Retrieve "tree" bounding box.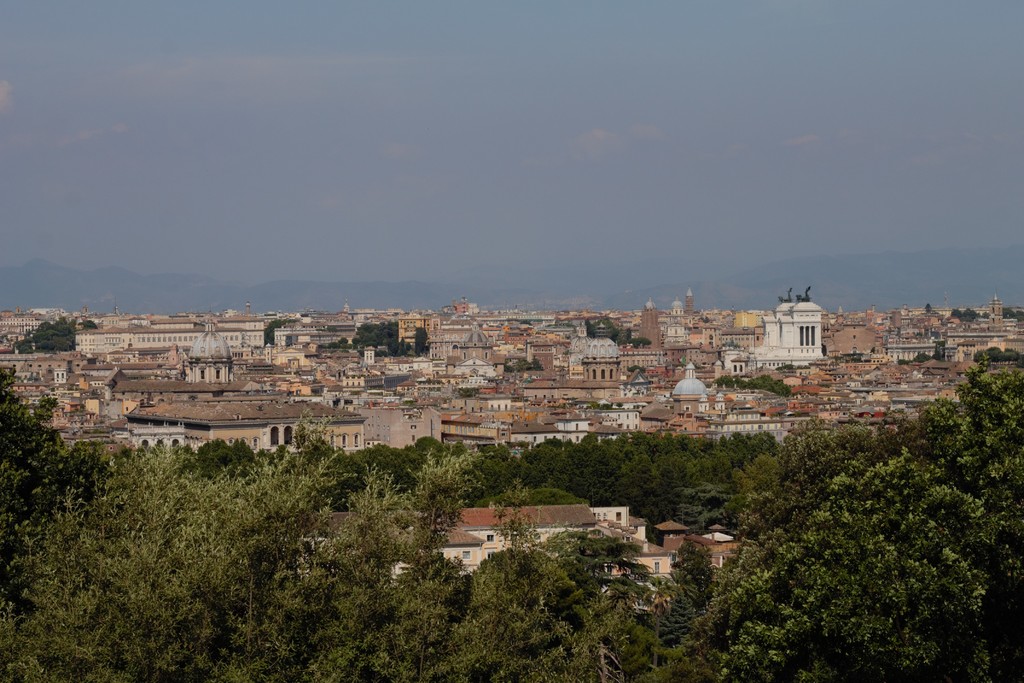
Bounding box: x1=582, y1=322, x2=619, y2=342.
